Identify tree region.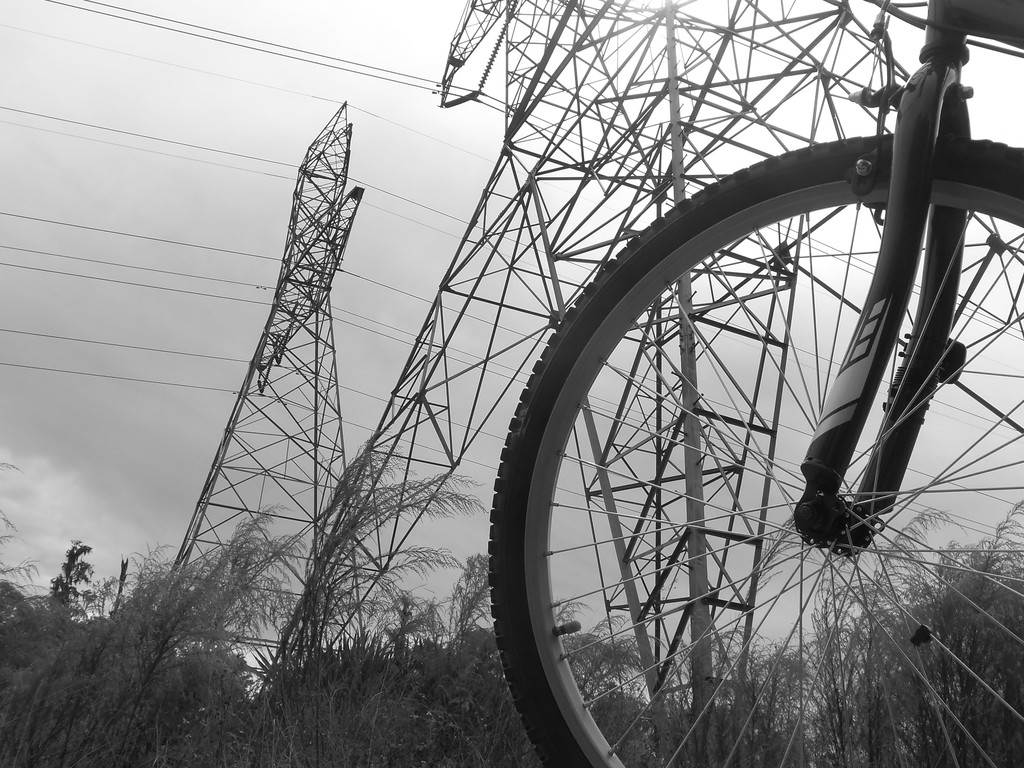
Region: <region>56, 533, 92, 602</region>.
